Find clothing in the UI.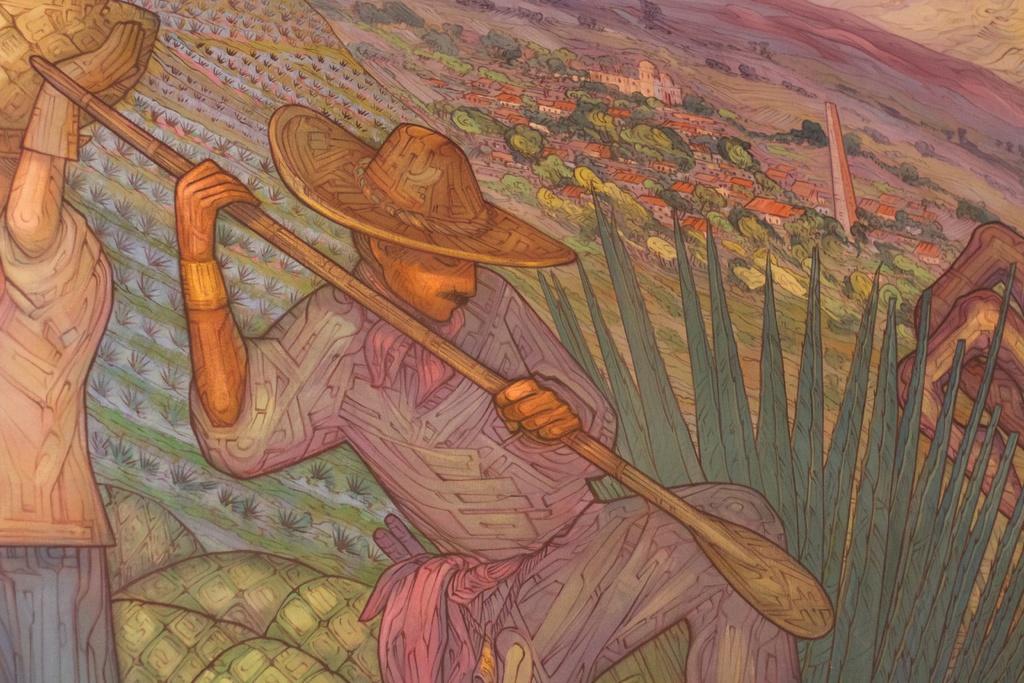
UI element at 0/202/125/682.
